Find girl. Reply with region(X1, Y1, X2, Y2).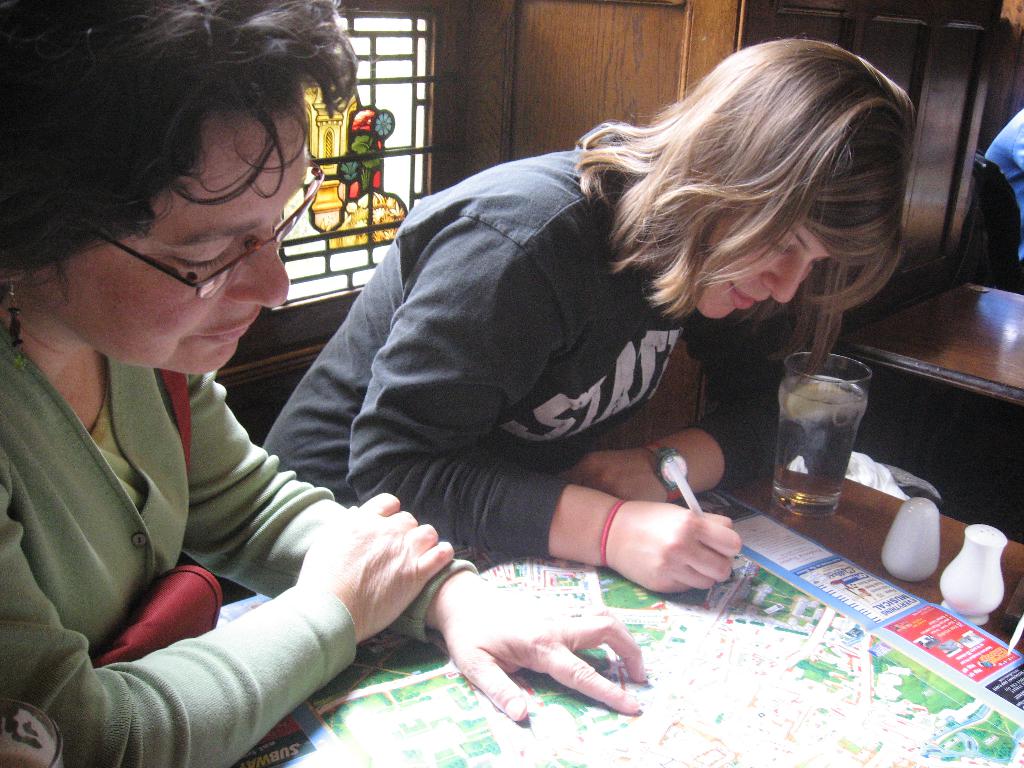
region(260, 32, 917, 605).
